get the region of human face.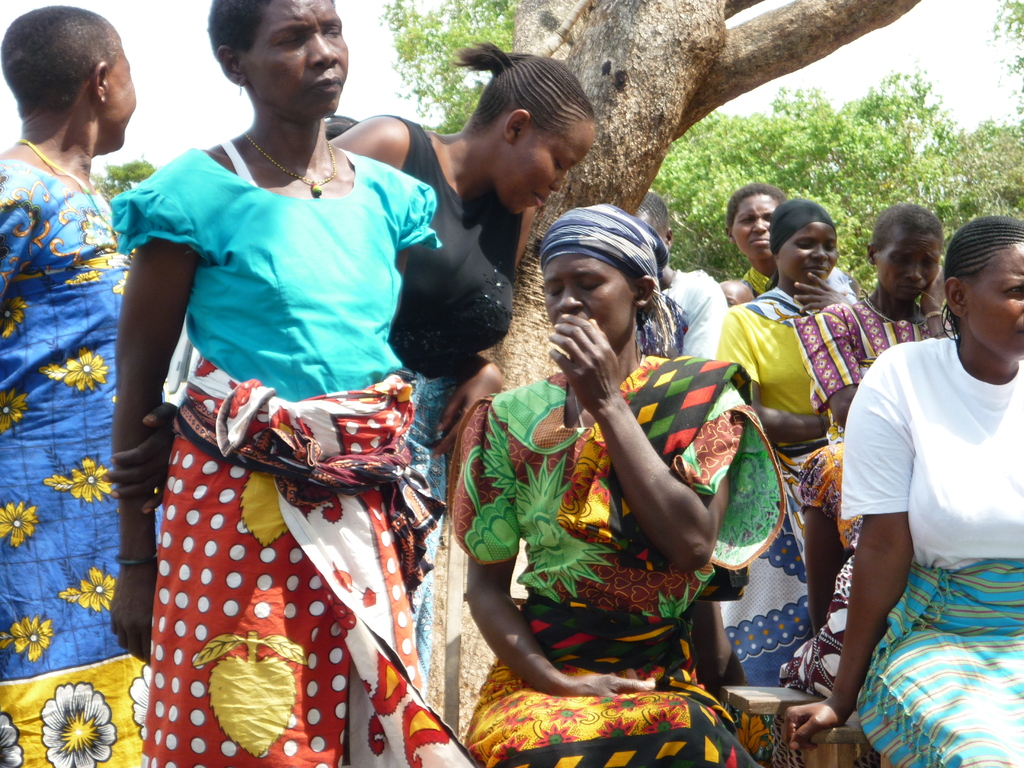
box=[543, 253, 637, 341].
